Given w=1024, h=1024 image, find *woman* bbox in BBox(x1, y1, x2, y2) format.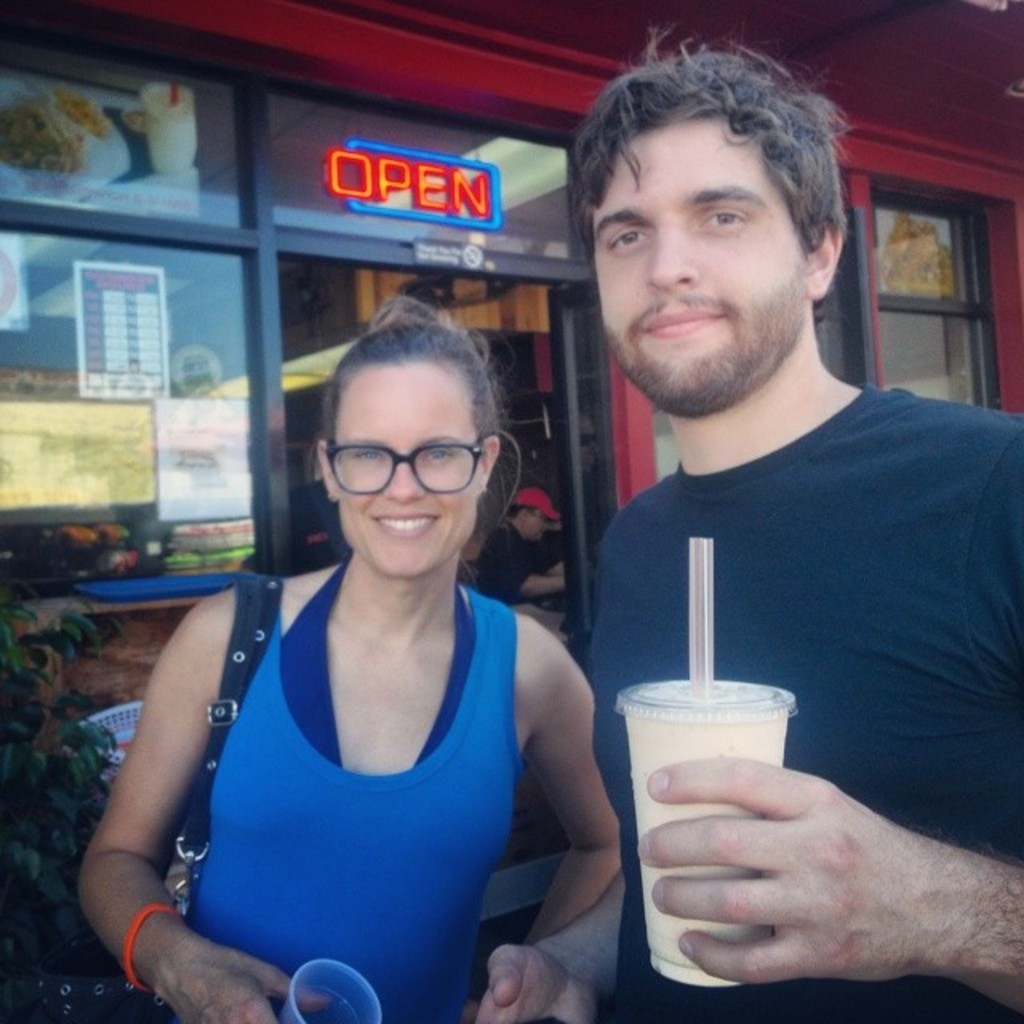
BBox(80, 296, 632, 1022).
